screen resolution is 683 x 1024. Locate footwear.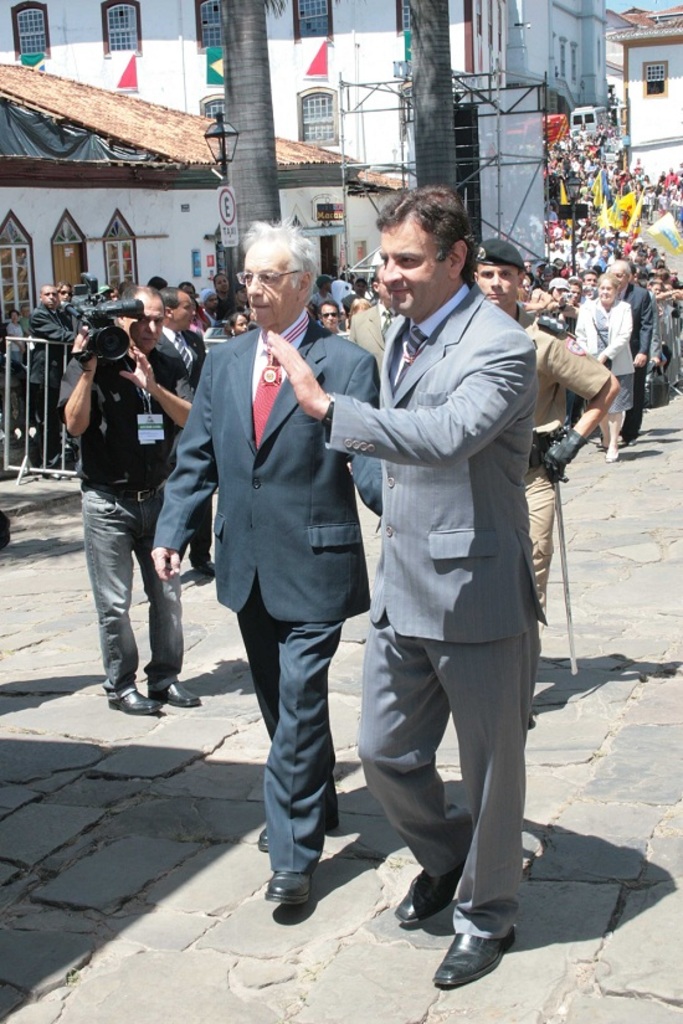
select_region(253, 804, 343, 848).
